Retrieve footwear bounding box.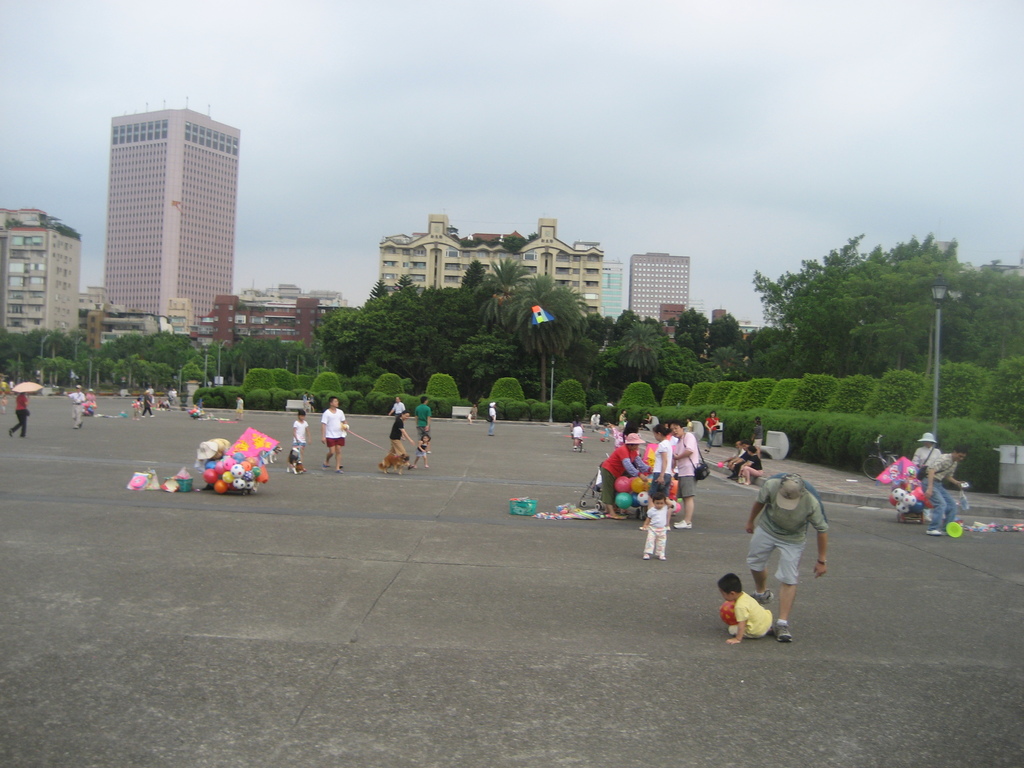
Bounding box: <bbox>768, 621, 792, 645</bbox>.
